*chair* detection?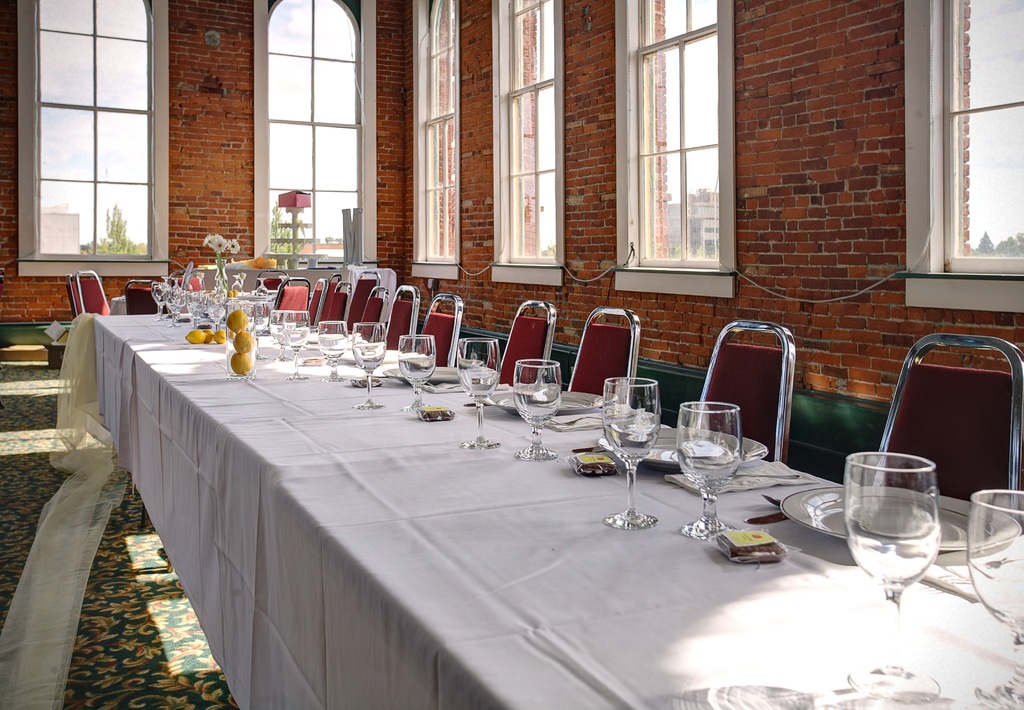
pyautogui.locateOnScreen(881, 339, 1018, 526)
